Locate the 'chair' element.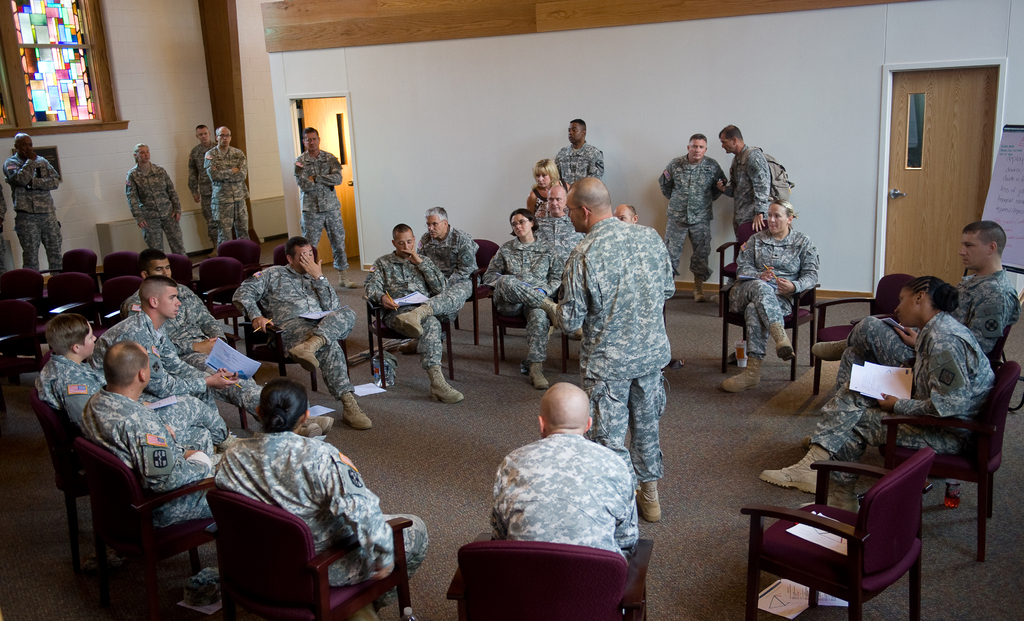
Element bbox: (left=0, top=270, right=46, bottom=326).
